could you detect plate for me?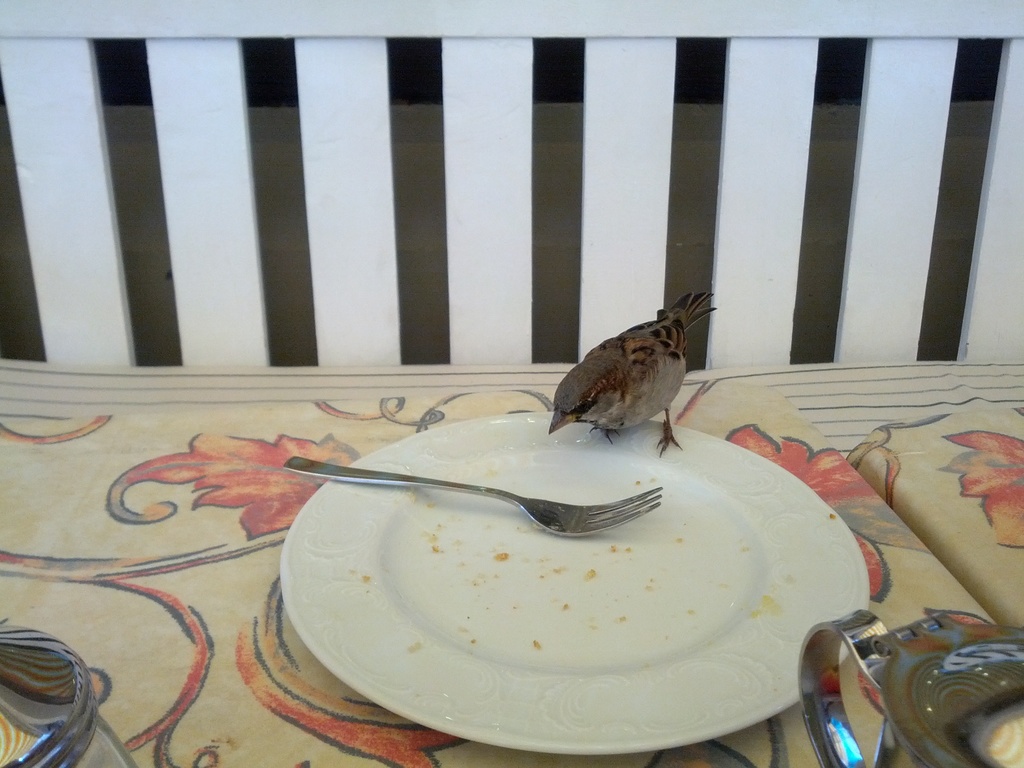
Detection result: (244, 378, 892, 746).
